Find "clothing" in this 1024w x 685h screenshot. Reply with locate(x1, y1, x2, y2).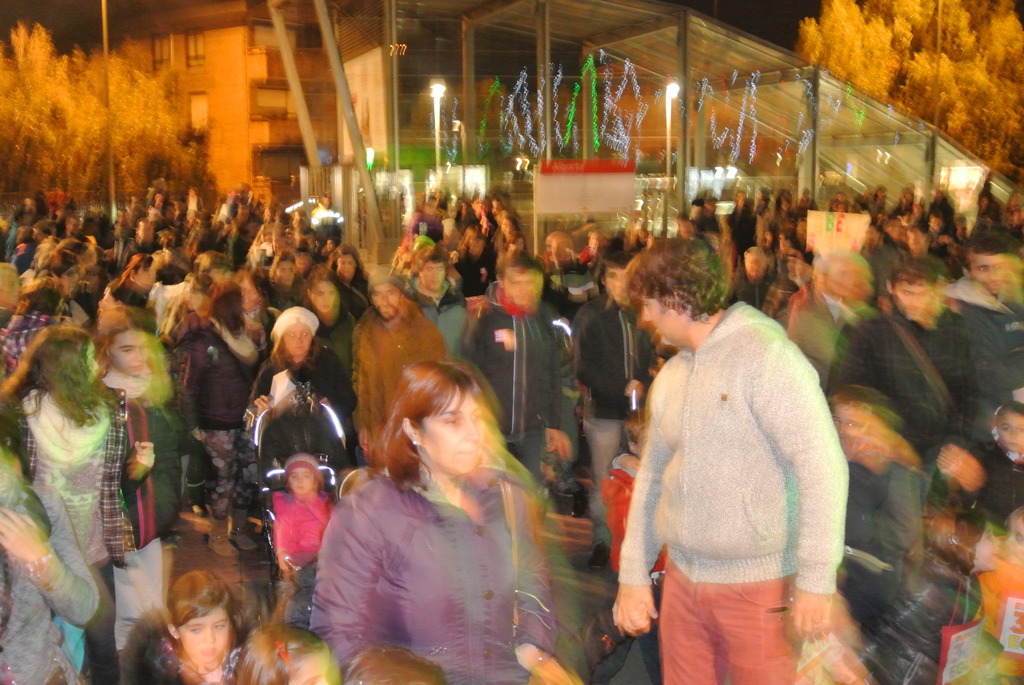
locate(340, 298, 438, 461).
